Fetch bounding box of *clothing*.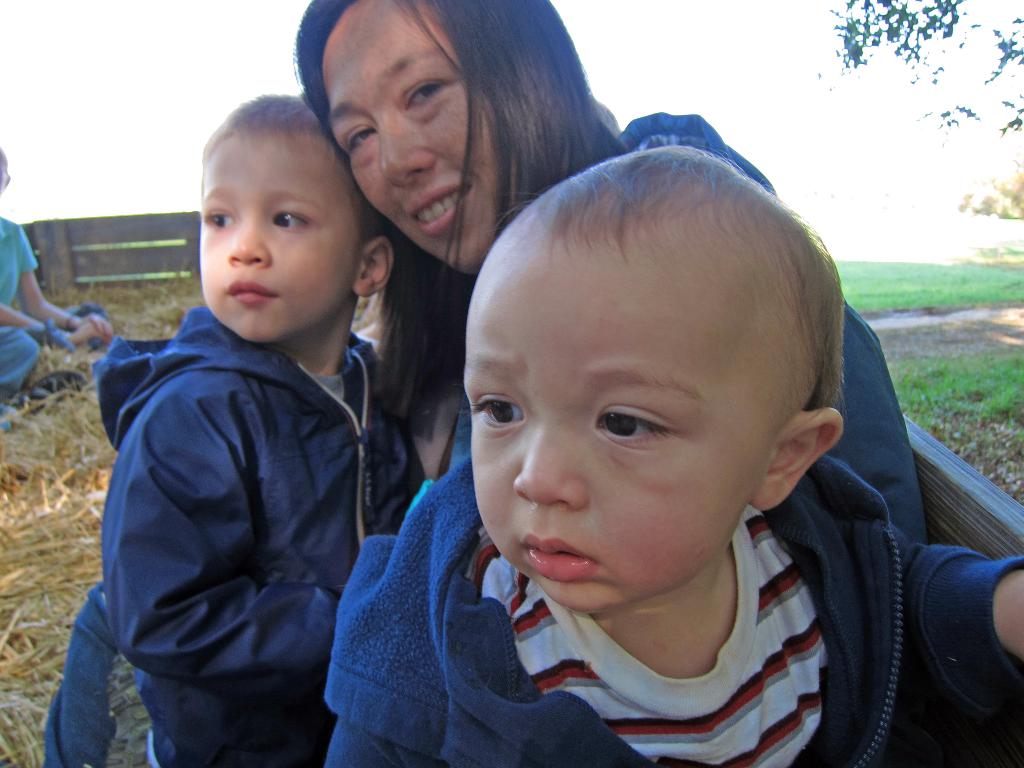
Bbox: {"left": 429, "top": 105, "right": 963, "bottom": 767}.
